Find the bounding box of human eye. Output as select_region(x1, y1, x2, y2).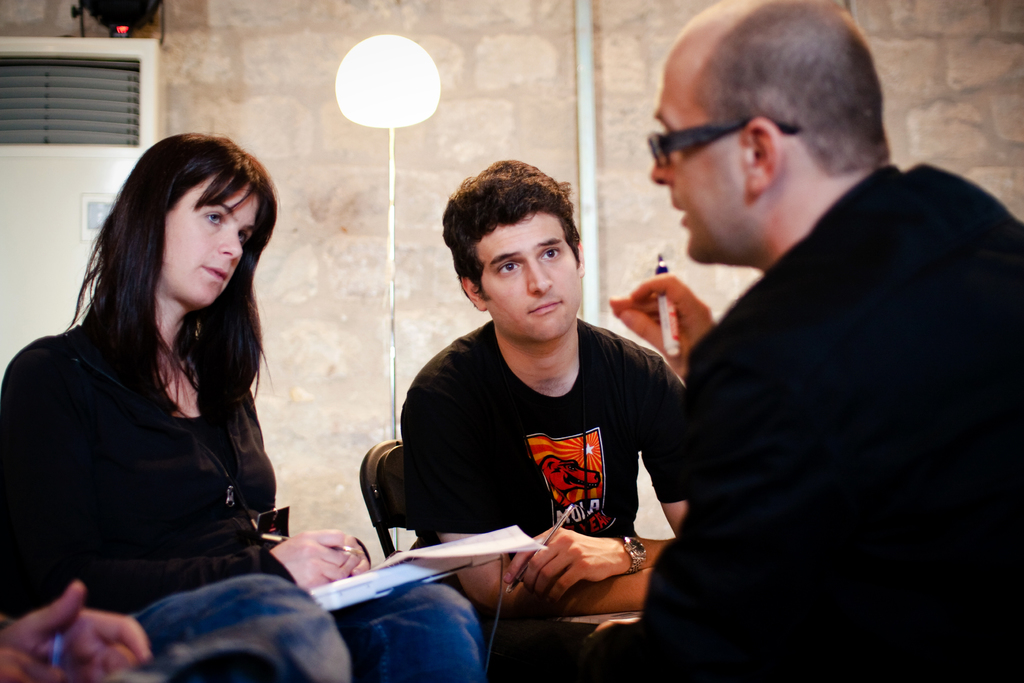
select_region(203, 210, 224, 228).
